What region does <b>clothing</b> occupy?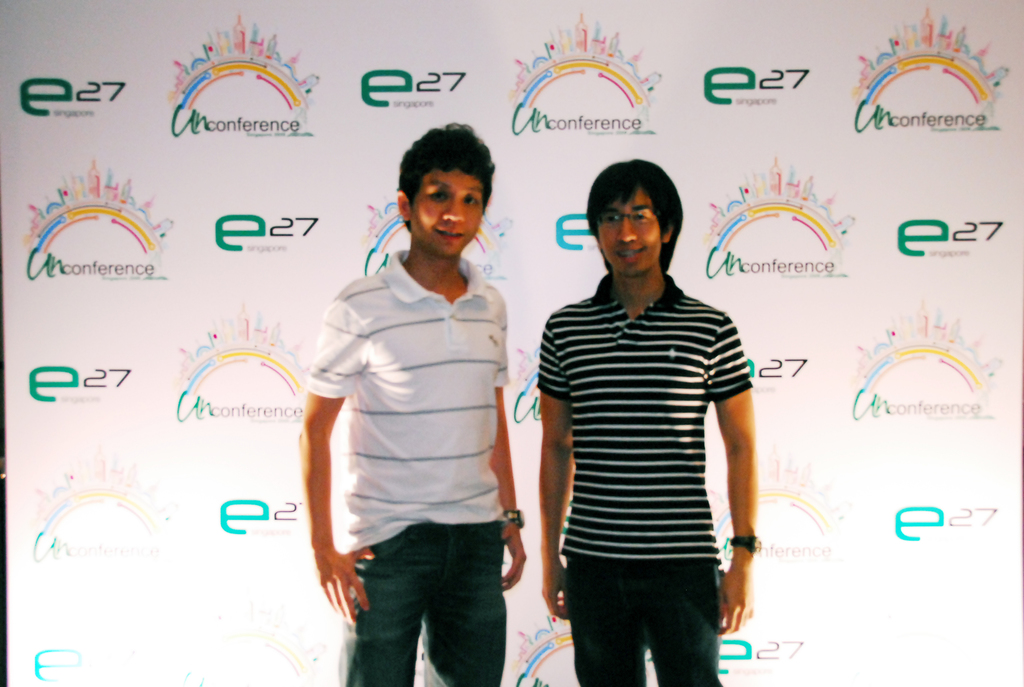
<box>305,237,509,686</box>.
